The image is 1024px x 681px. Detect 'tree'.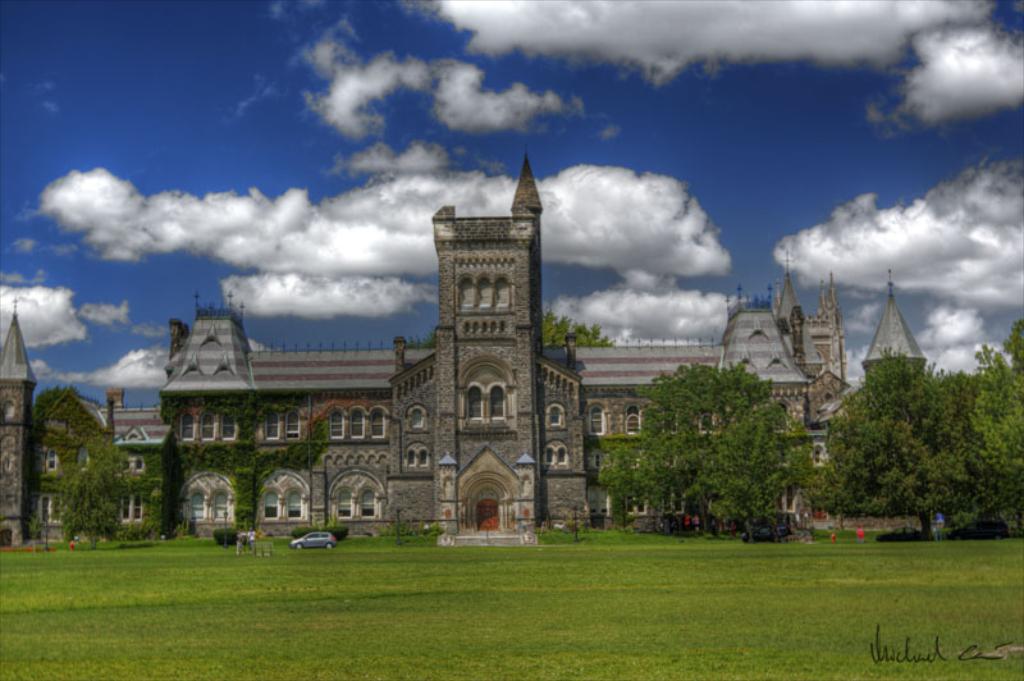
Detection: {"x1": 640, "y1": 362, "x2": 771, "y2": 520}.
